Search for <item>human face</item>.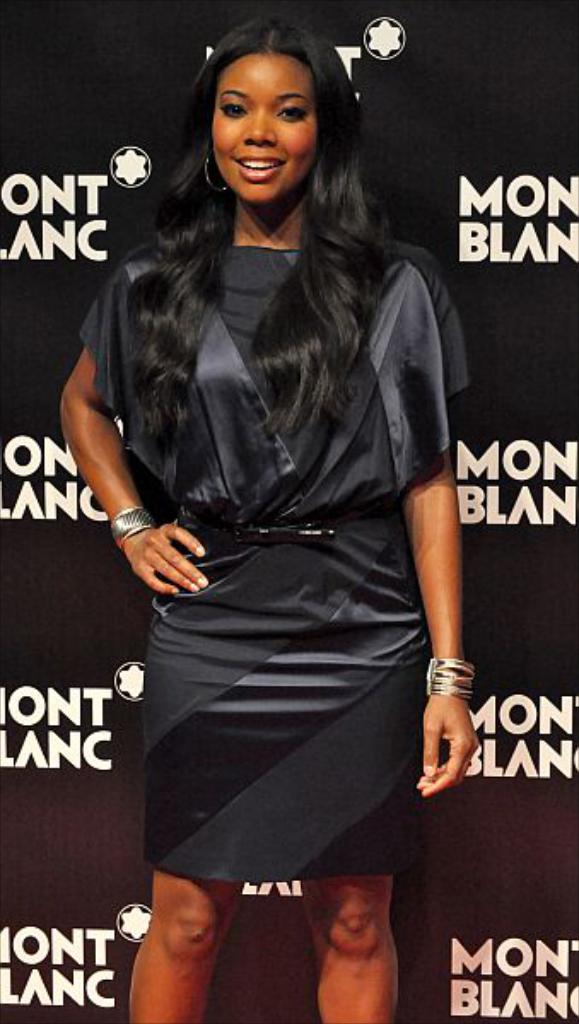
Found at (210, 51, 314, 203).
